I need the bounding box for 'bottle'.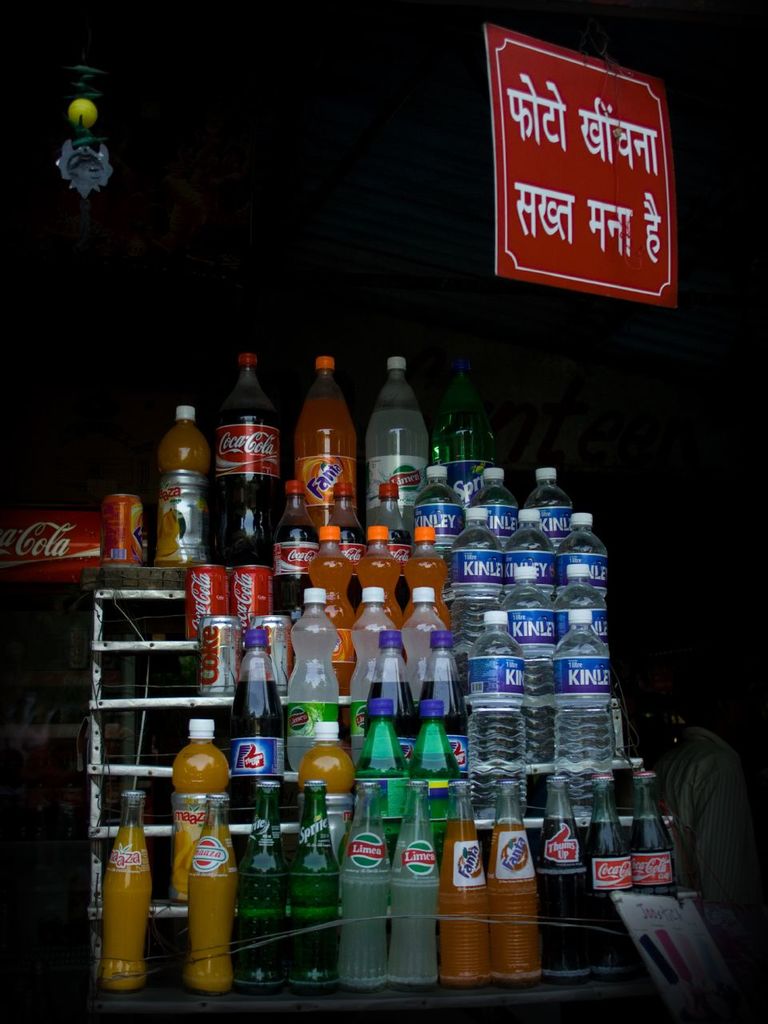
Here it is: [left=302, top=774, right=338, bottom=978].
